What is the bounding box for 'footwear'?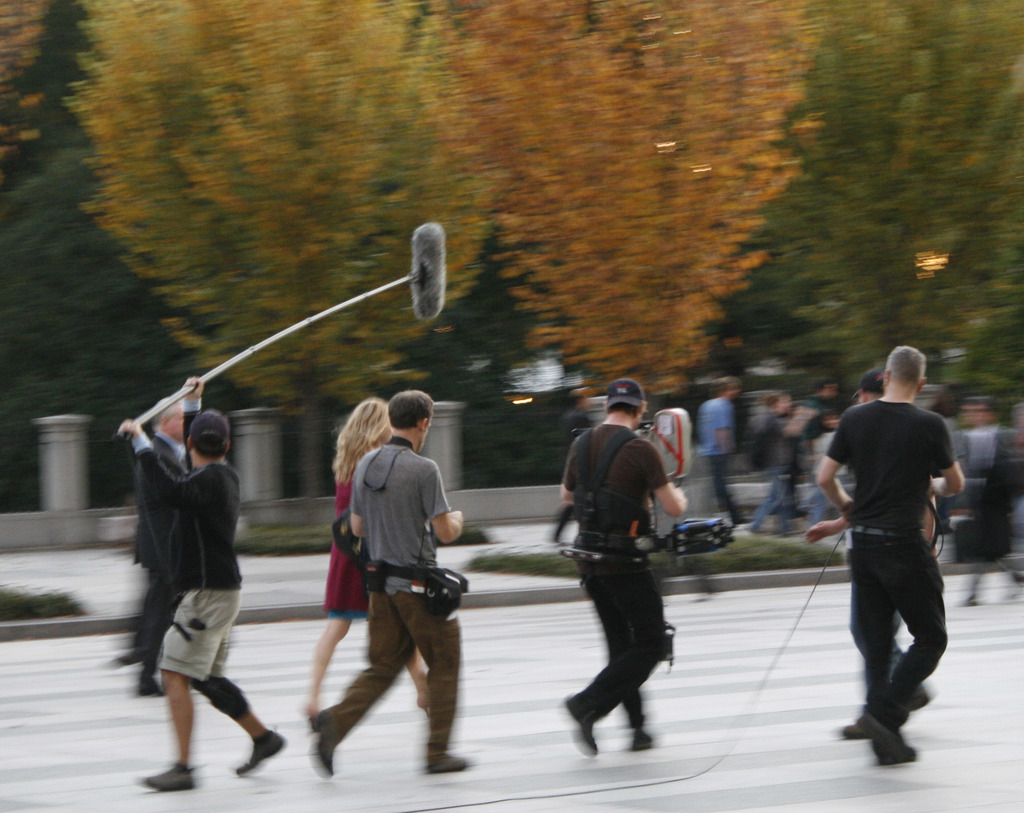
crop(630, 728, 655, 751).
